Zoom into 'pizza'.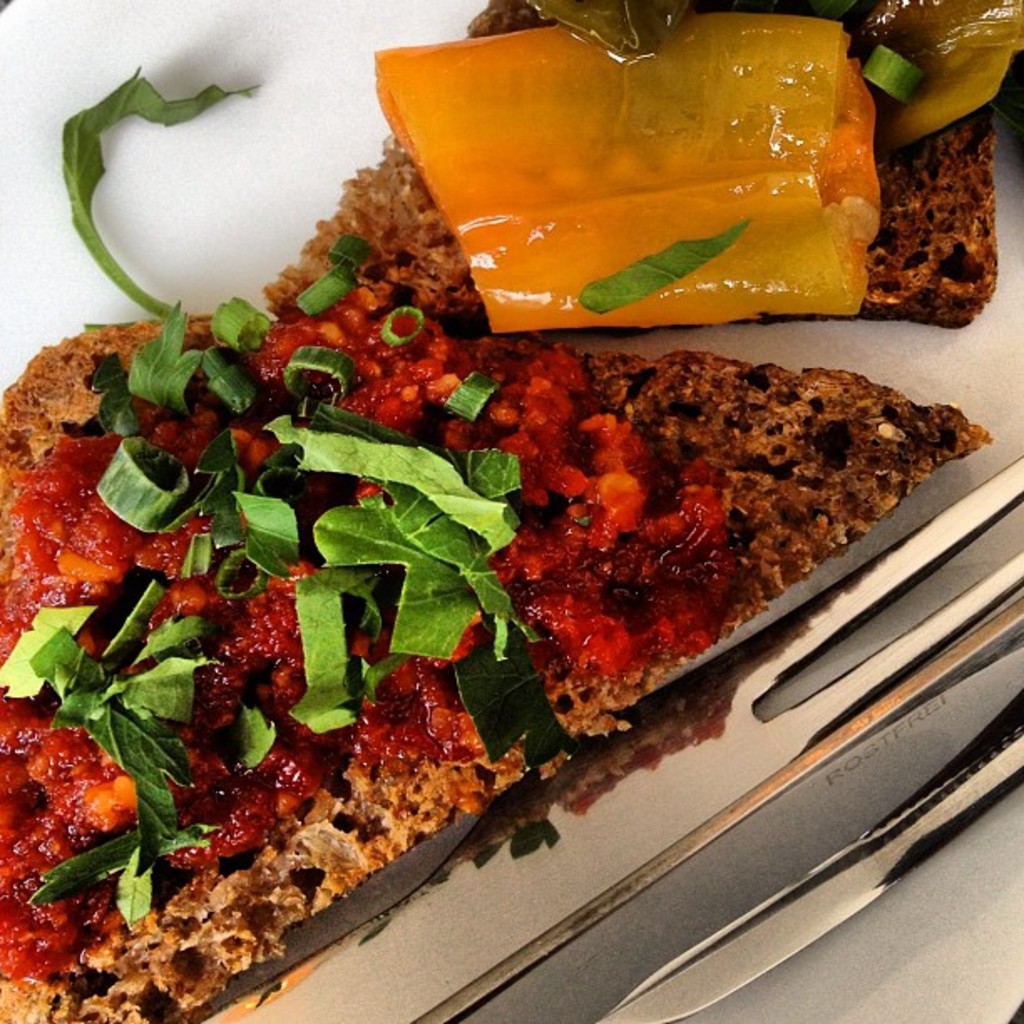
Zoom target: 25,139,1009,940.
